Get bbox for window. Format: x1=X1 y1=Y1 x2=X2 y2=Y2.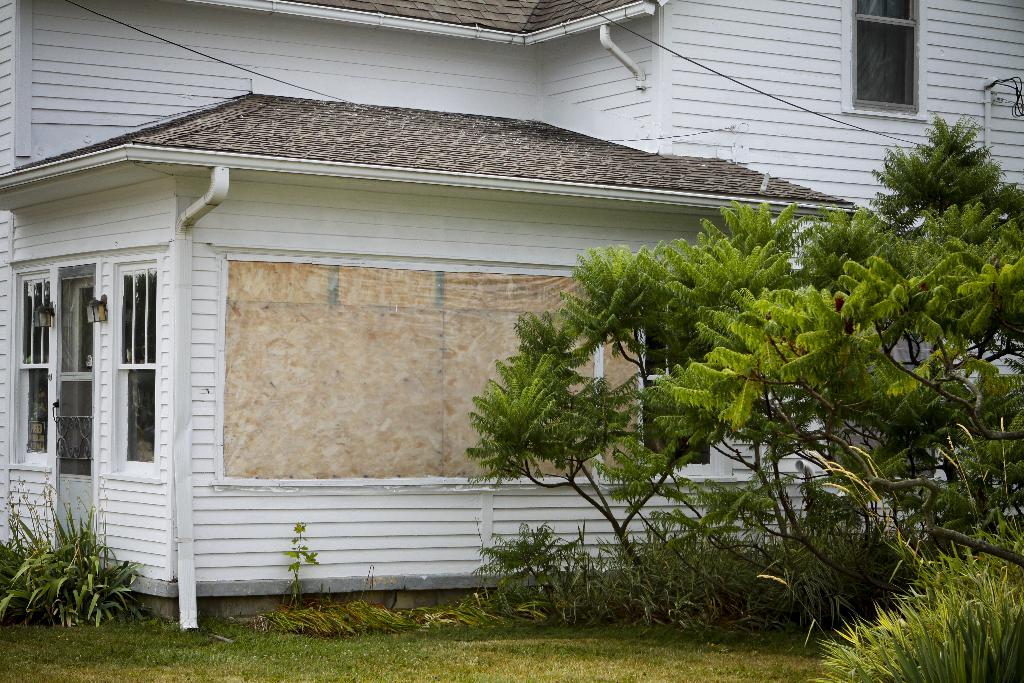
x1=837 y1=0 x2=929 y2=123.
